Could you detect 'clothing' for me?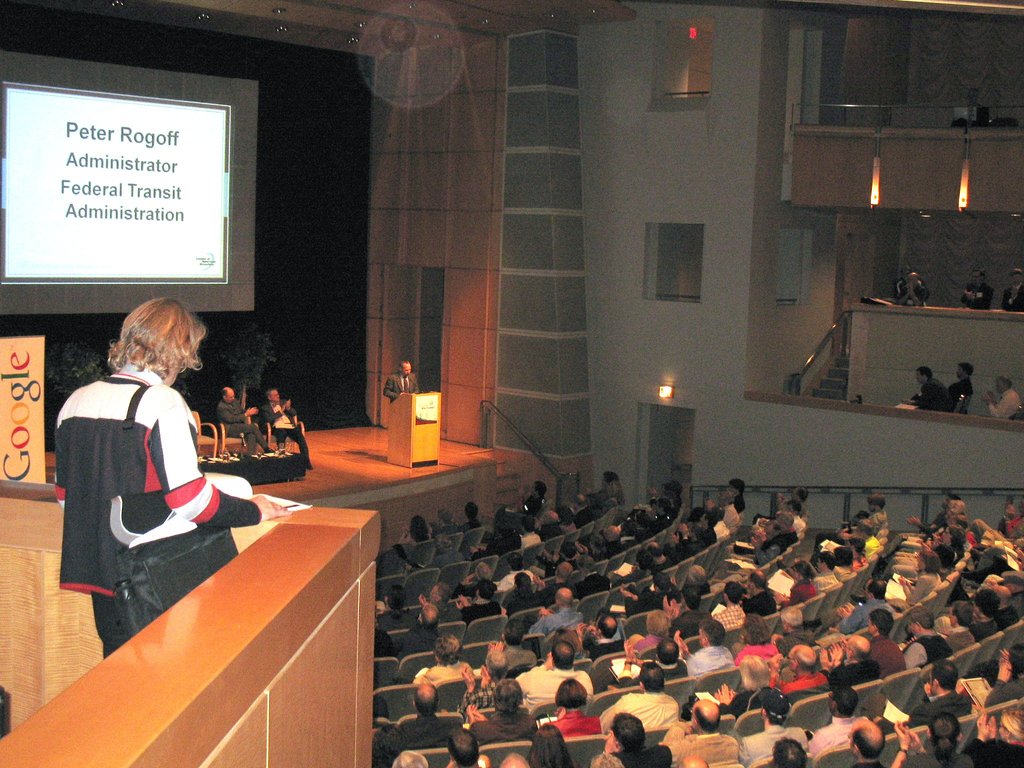
Detection result: bbox=(865, 536, 884, 560).
